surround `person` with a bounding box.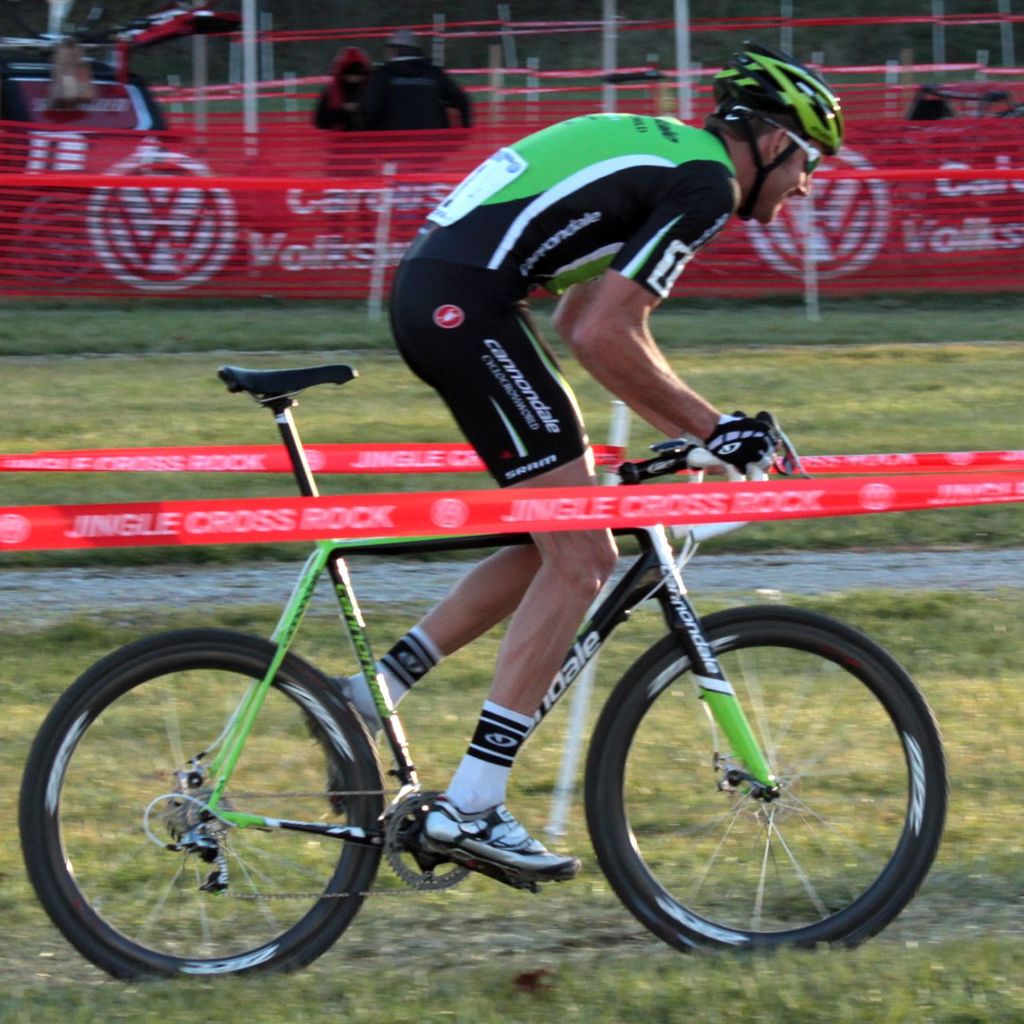
315:51:372:136.
